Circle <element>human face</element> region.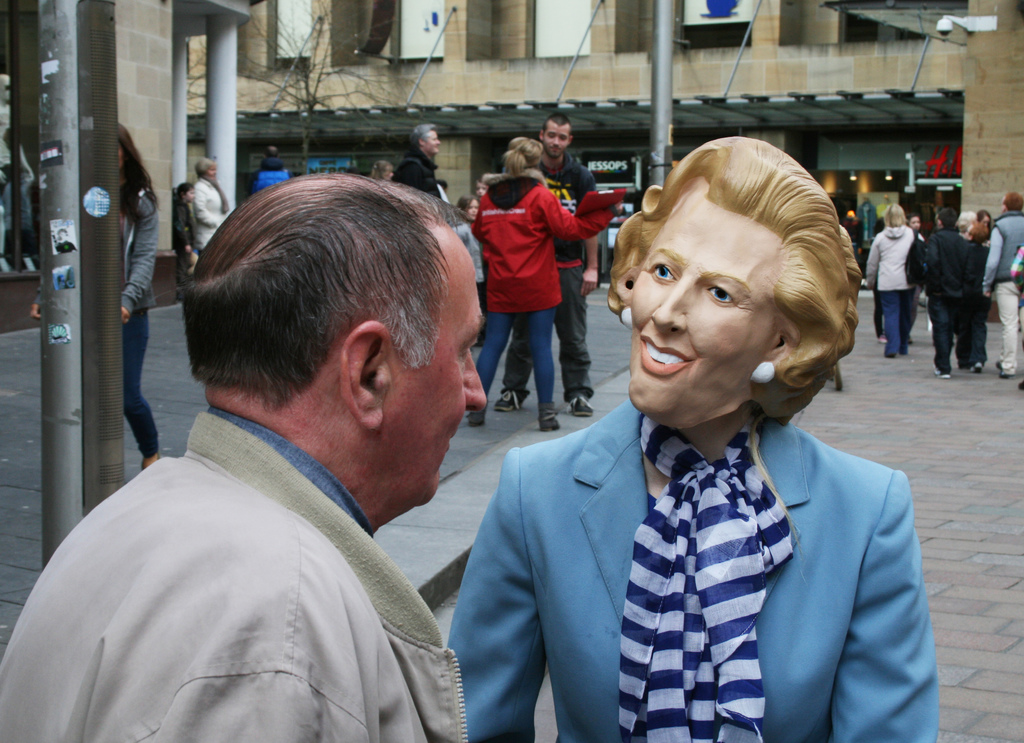
Region: {"x1": 396, "y1": 245, "x2": 486, "y2": 489}.
